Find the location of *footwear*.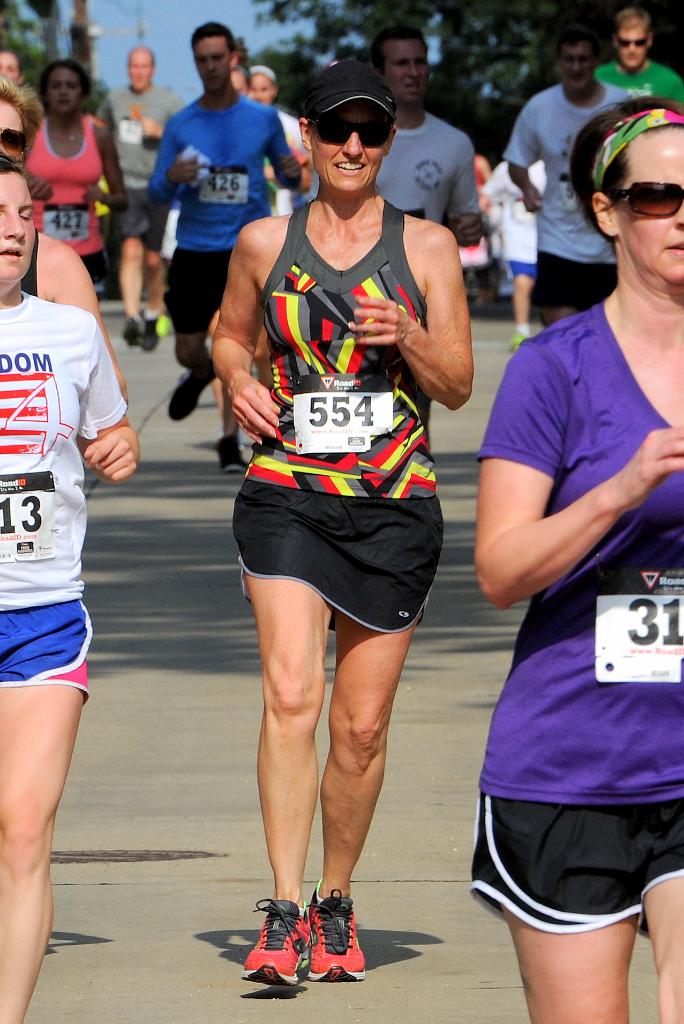
Location: {"left": 243, "top": 893, "right": 322, "bottom": 989}.
